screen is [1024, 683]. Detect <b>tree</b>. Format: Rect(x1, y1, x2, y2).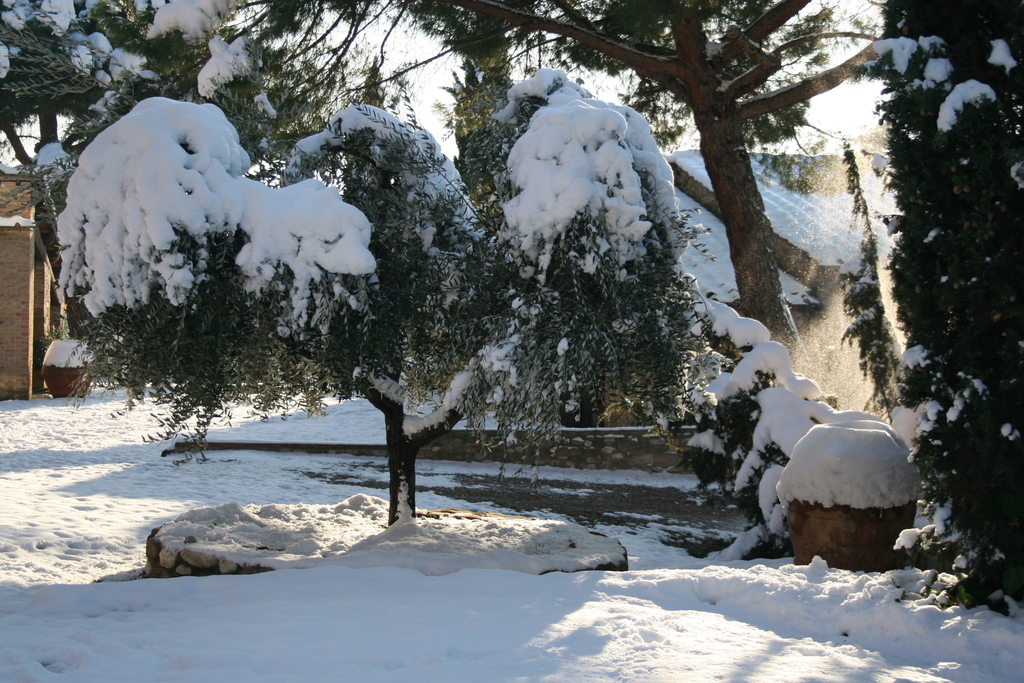
Rect(464, 0, 884, 374).
